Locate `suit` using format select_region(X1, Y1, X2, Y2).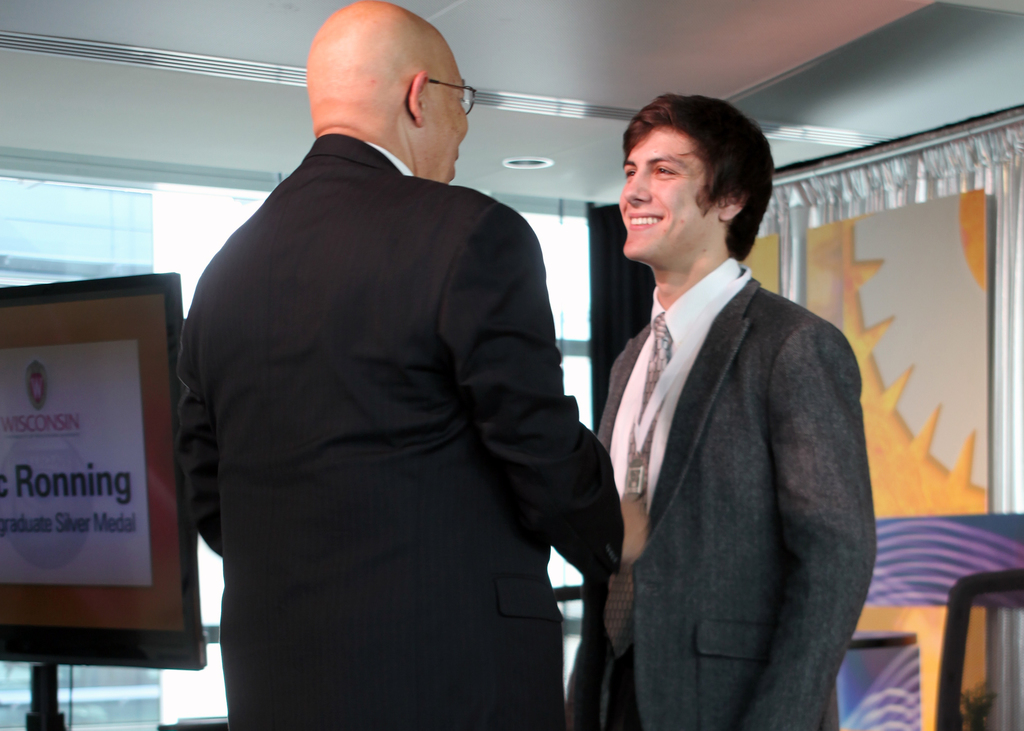
select_region(176, 131, 627, 730).
